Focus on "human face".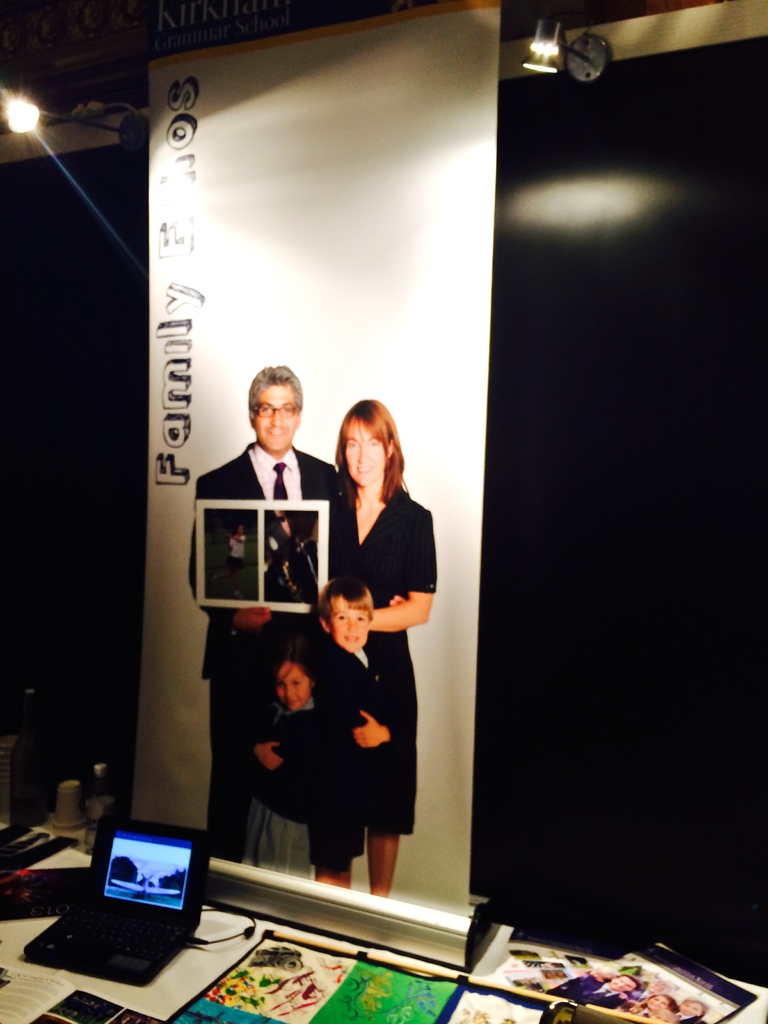
Focused at 652/1000/673/1014.
